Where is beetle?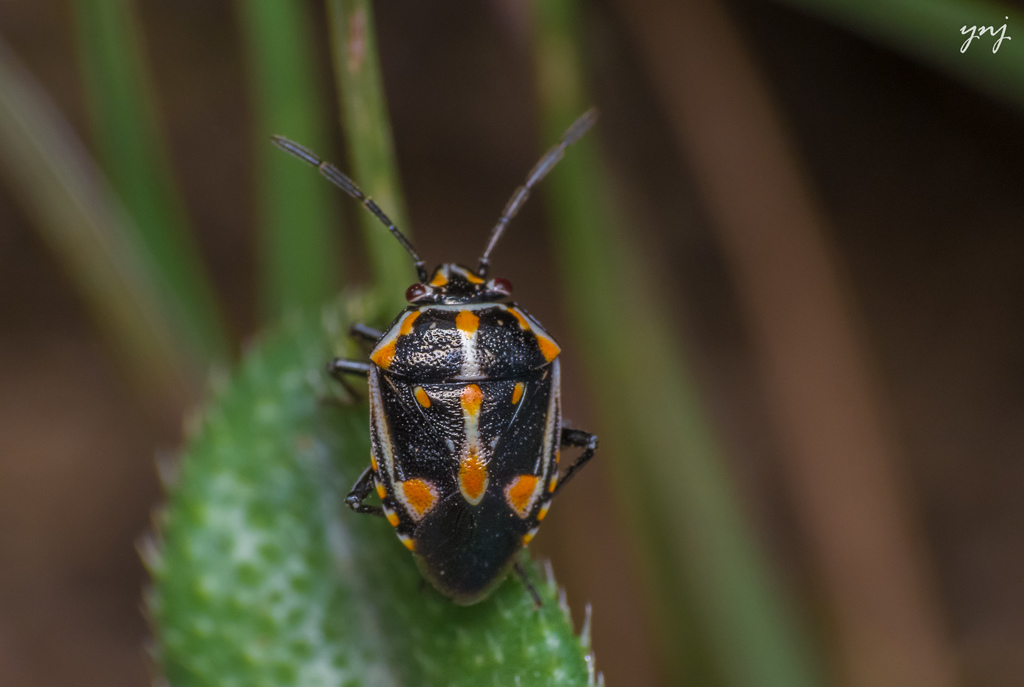
(left=287, top=138, right=597, bottom=605).
